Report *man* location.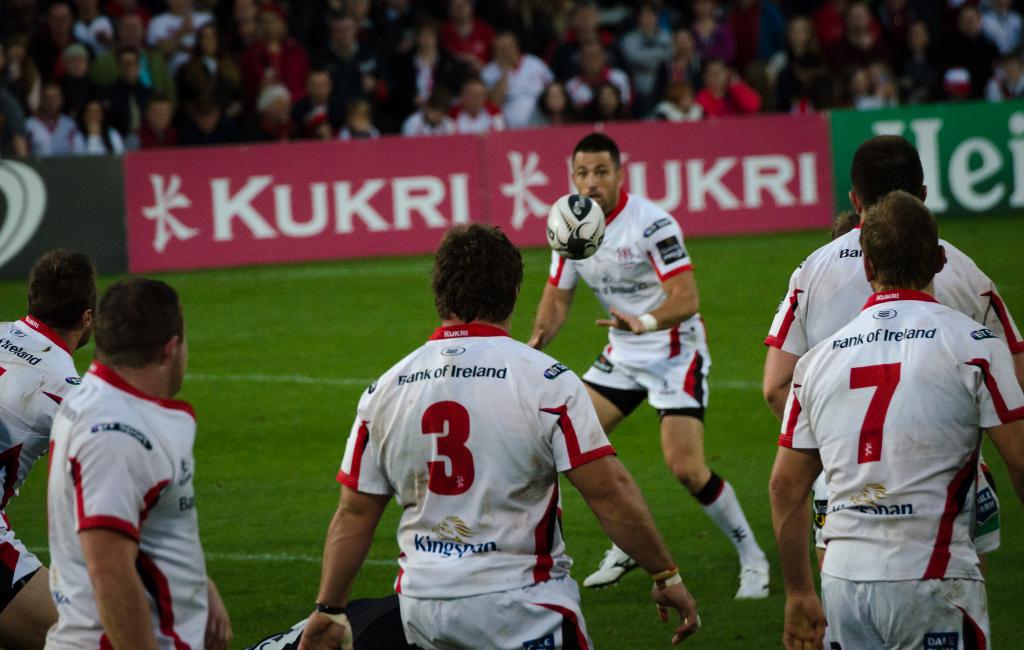
Report: pyautogui.locateOnScreen(762, 132, 1023, 557).
